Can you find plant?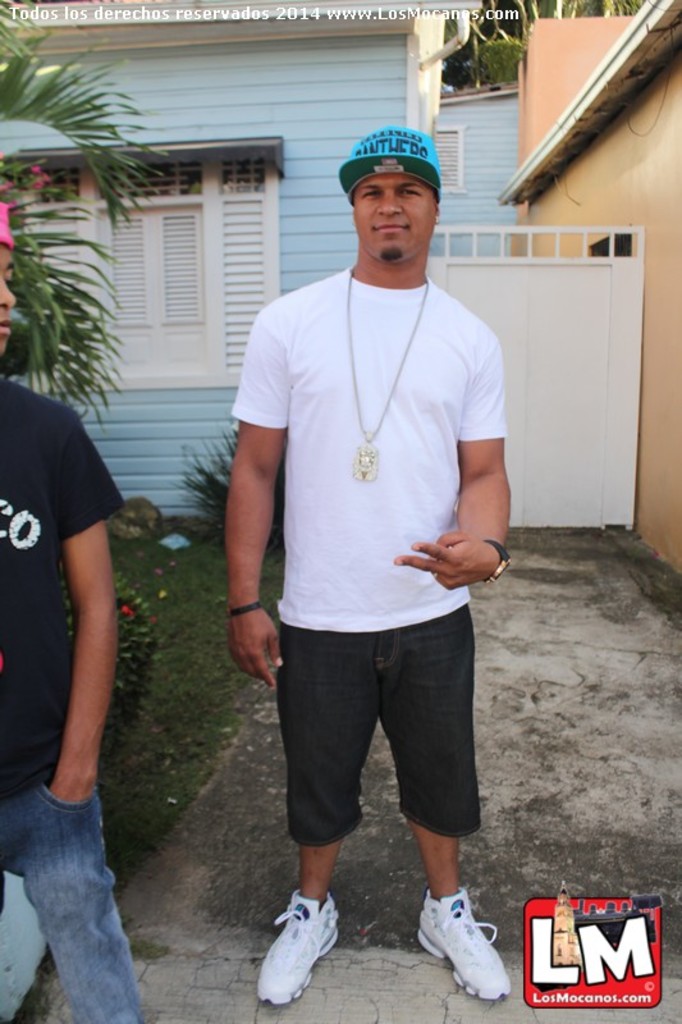
Yes, bounding box: bbox=(182, 428, 285, 536).
